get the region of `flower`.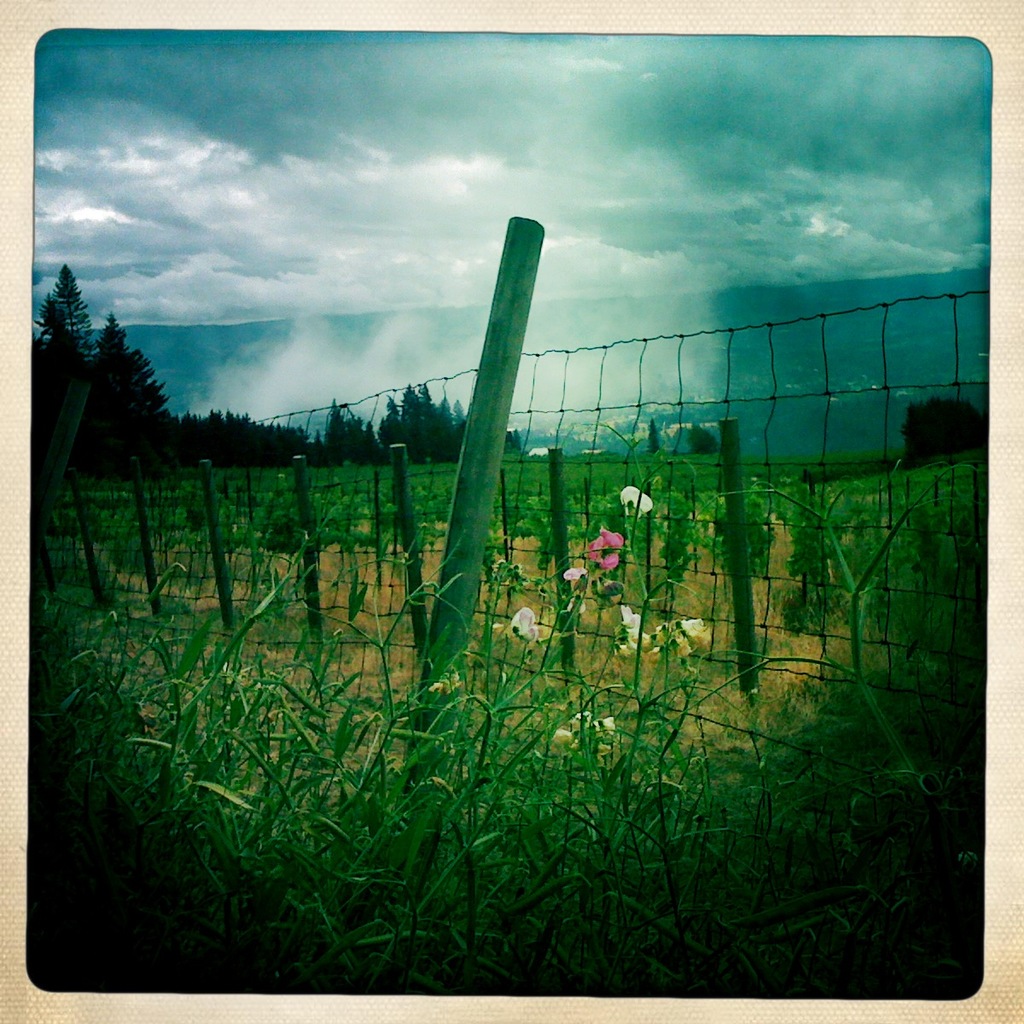
{"x1": 515, "y1": 605, "x2": 538, "y2": 643}.
